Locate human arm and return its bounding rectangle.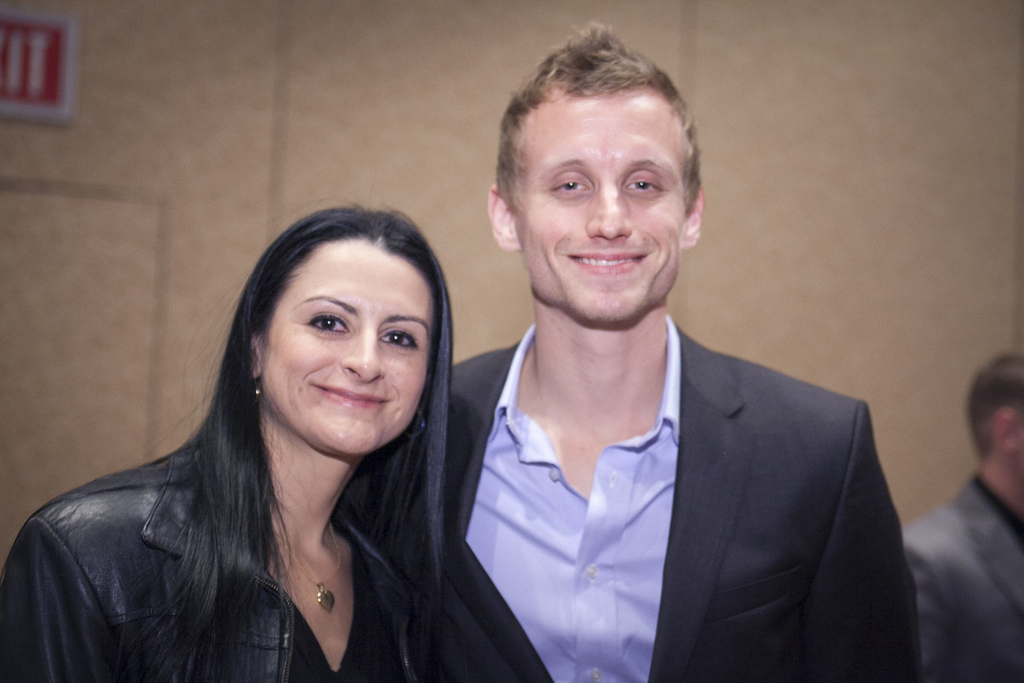
x1=796 y1=384 x2=919 y2=682.
